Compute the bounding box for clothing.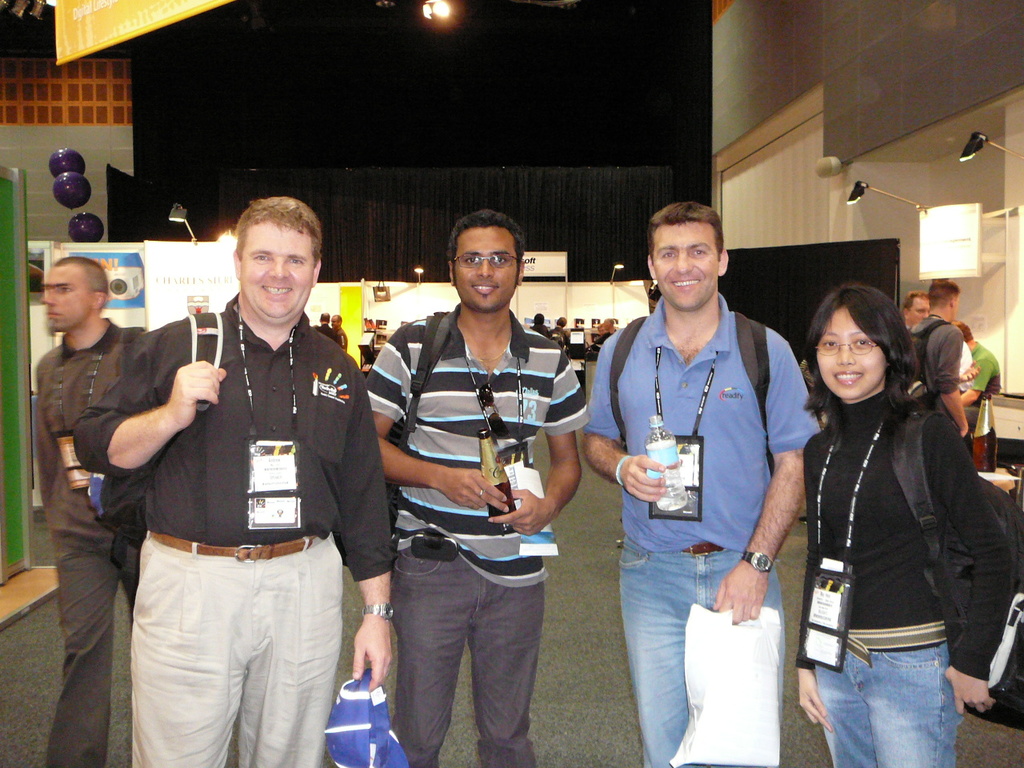
detection(967, 335, 997, 397).
